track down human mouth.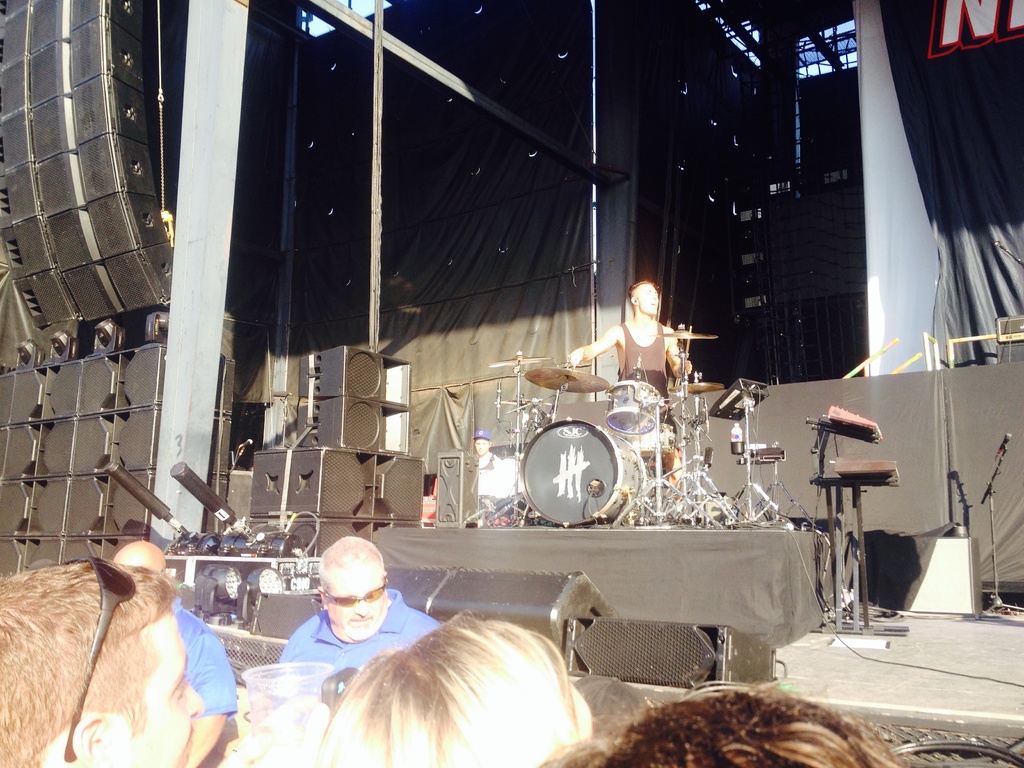
Tracked to region(343, 614, 375, 627).
